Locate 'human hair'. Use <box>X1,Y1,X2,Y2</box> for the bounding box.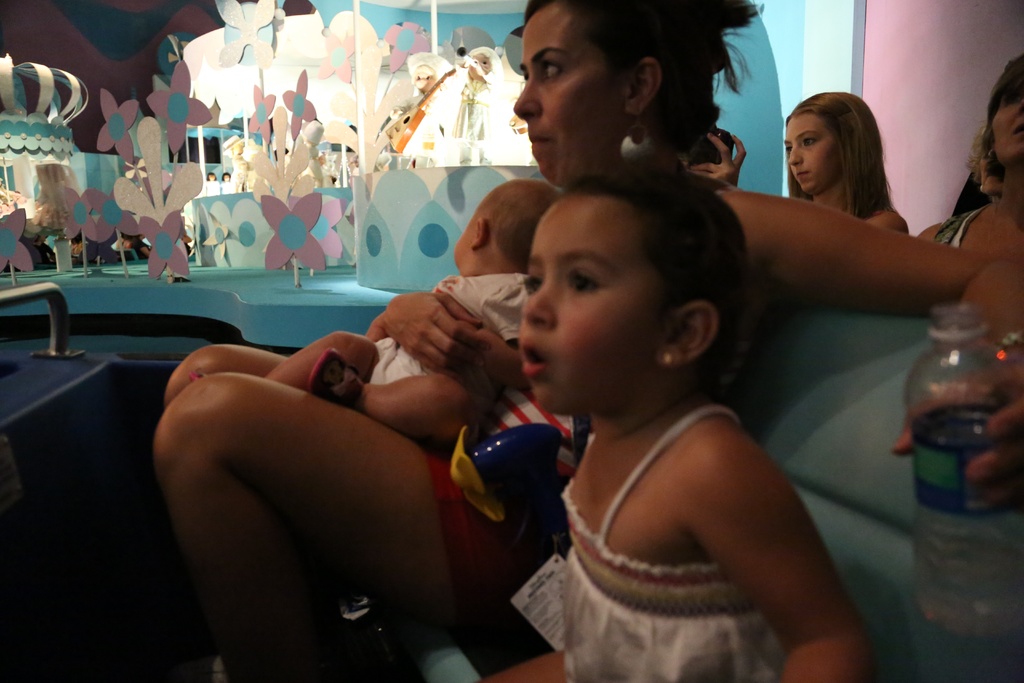
<box>714,103,721,126</box>.
